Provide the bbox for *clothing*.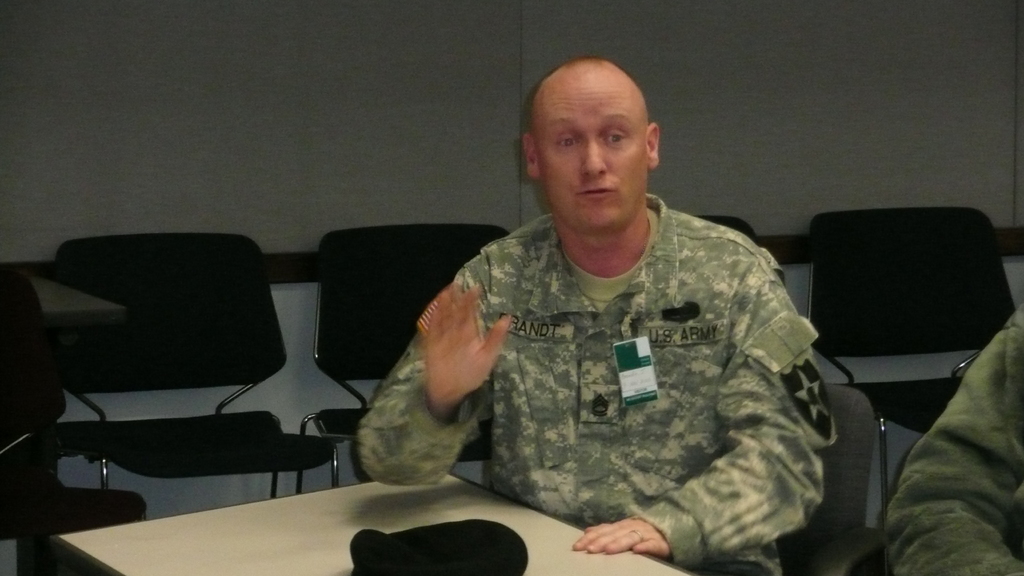
detection(400, 175, 839, 553).
